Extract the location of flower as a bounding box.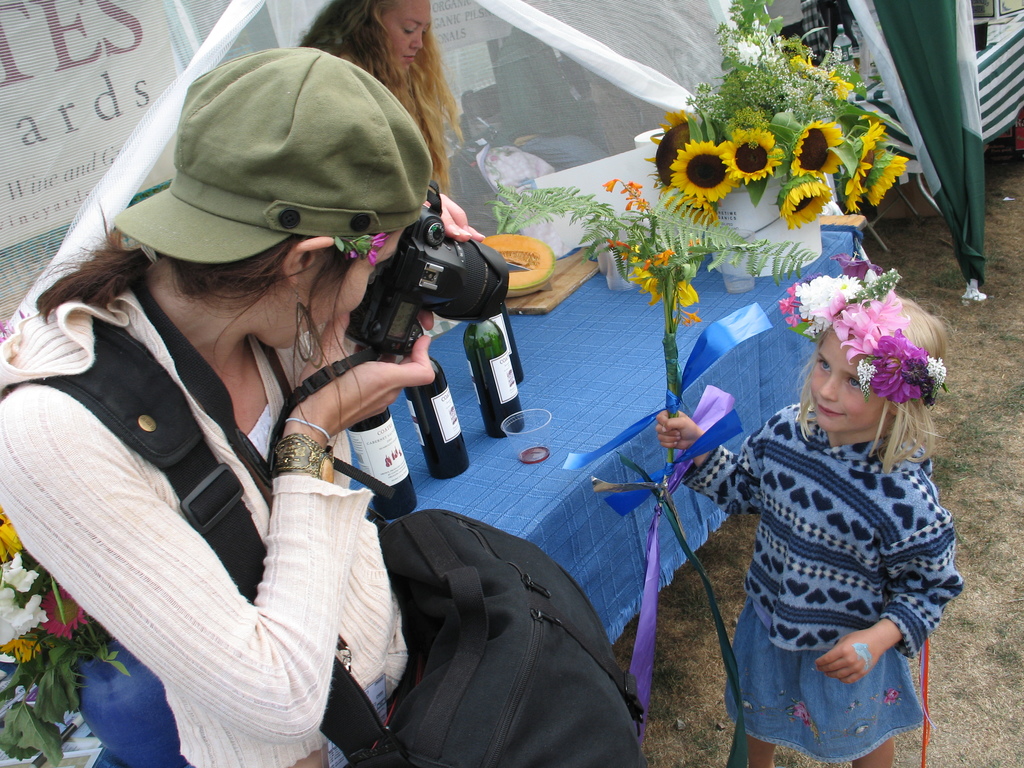
detection(648, 109, 735, 203).
